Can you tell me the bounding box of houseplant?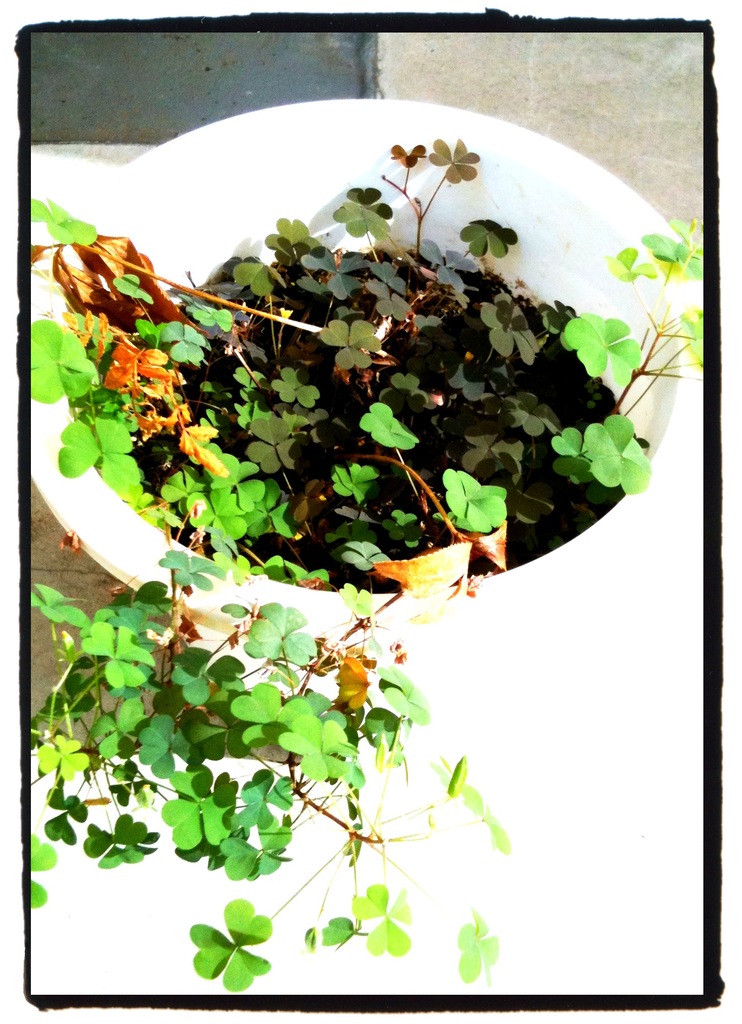
bbox(21, 85, 719, 998).
